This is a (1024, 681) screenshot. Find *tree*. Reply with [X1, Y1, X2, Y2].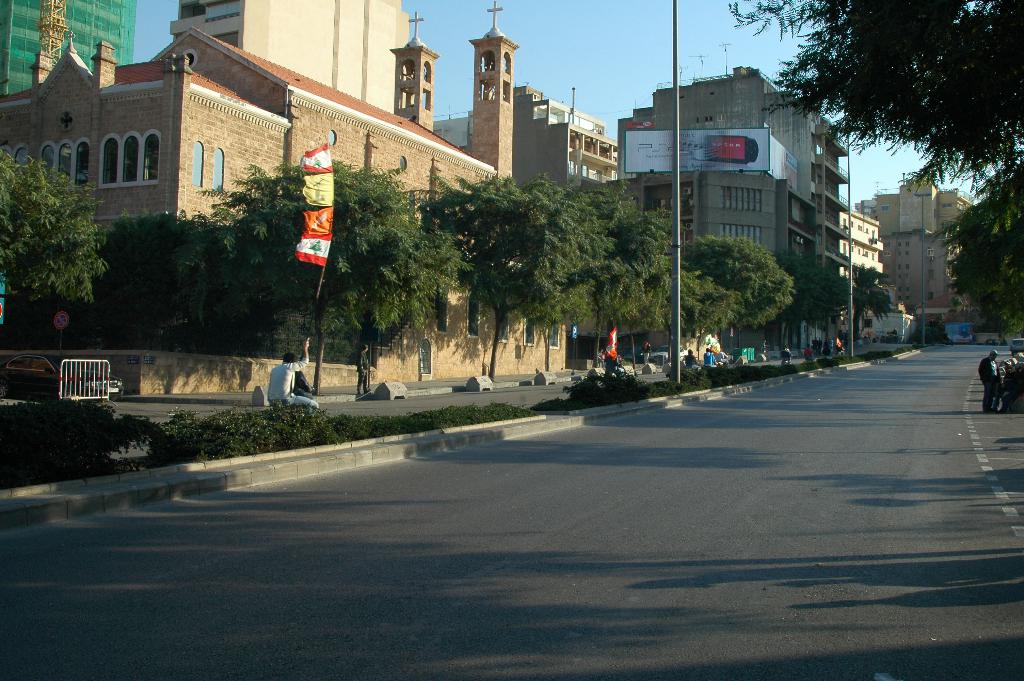
[8, 134, 106, 323].
